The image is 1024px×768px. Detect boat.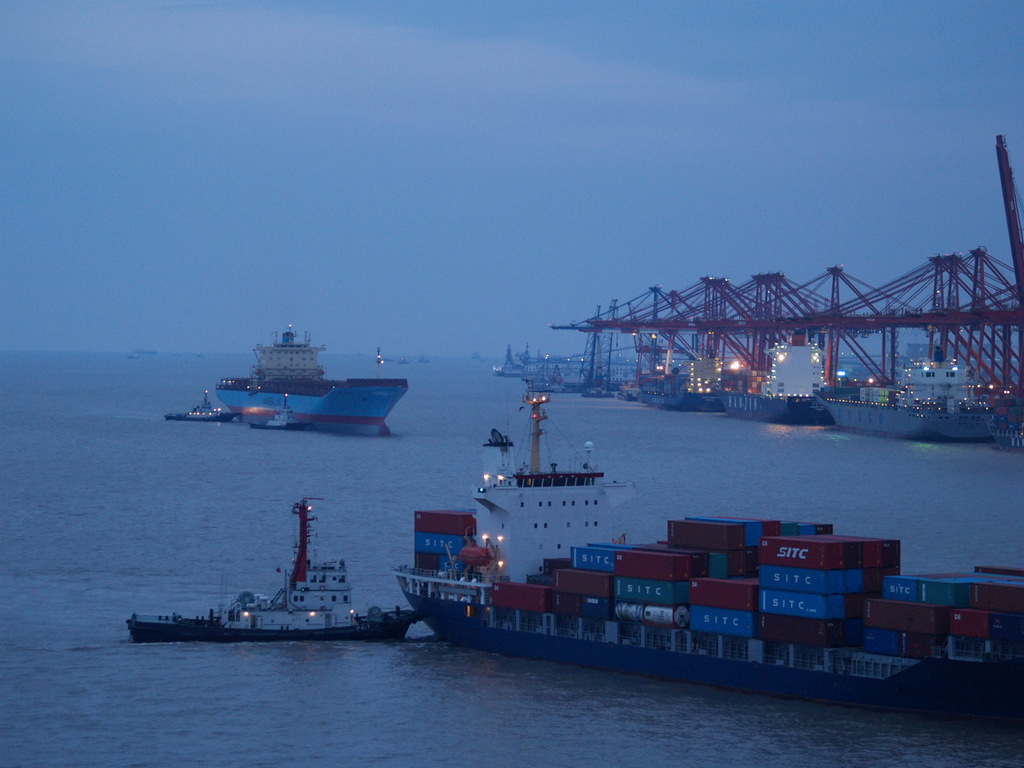
Detection: Rect(647, 349, 738, 411).
